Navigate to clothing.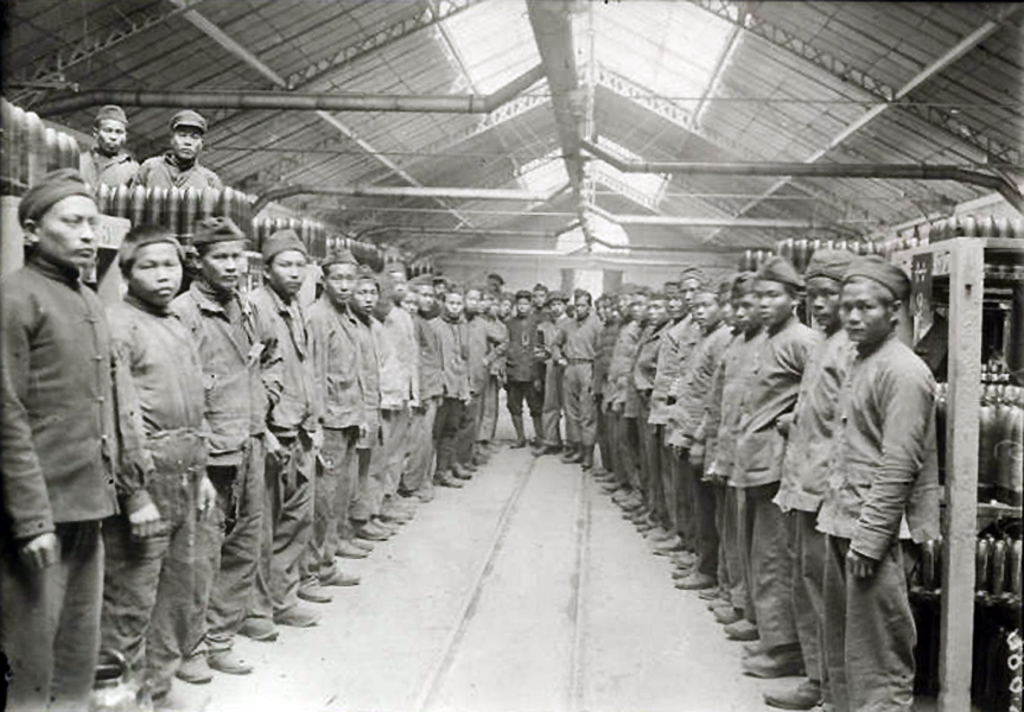
Navigation target: (left=348, top=305, right=407, bottom=543).
